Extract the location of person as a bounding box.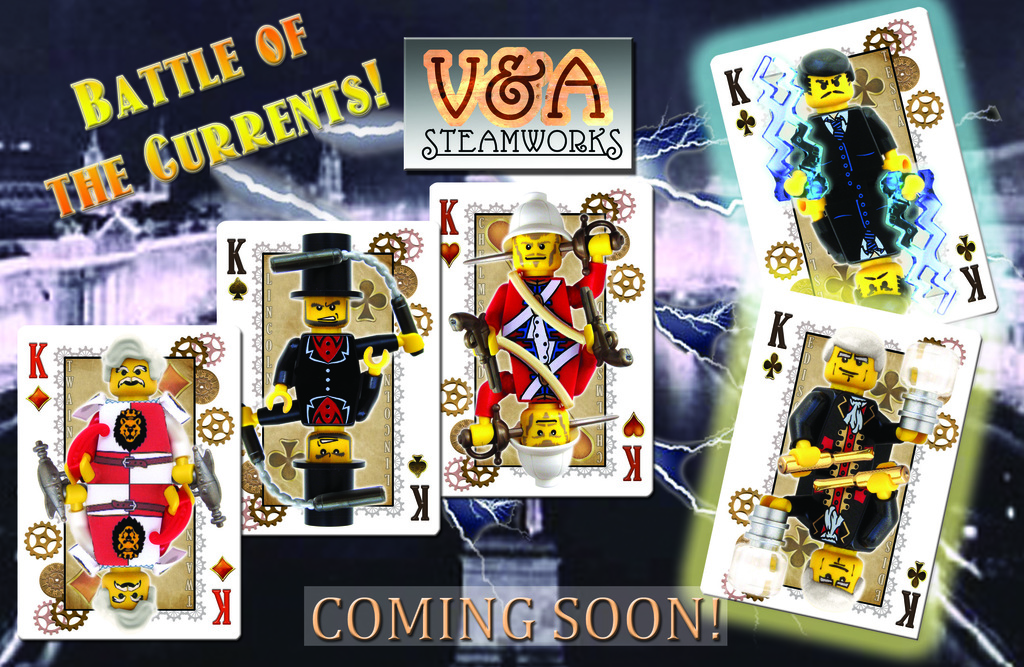
rect(471, 336, 627, 482).
